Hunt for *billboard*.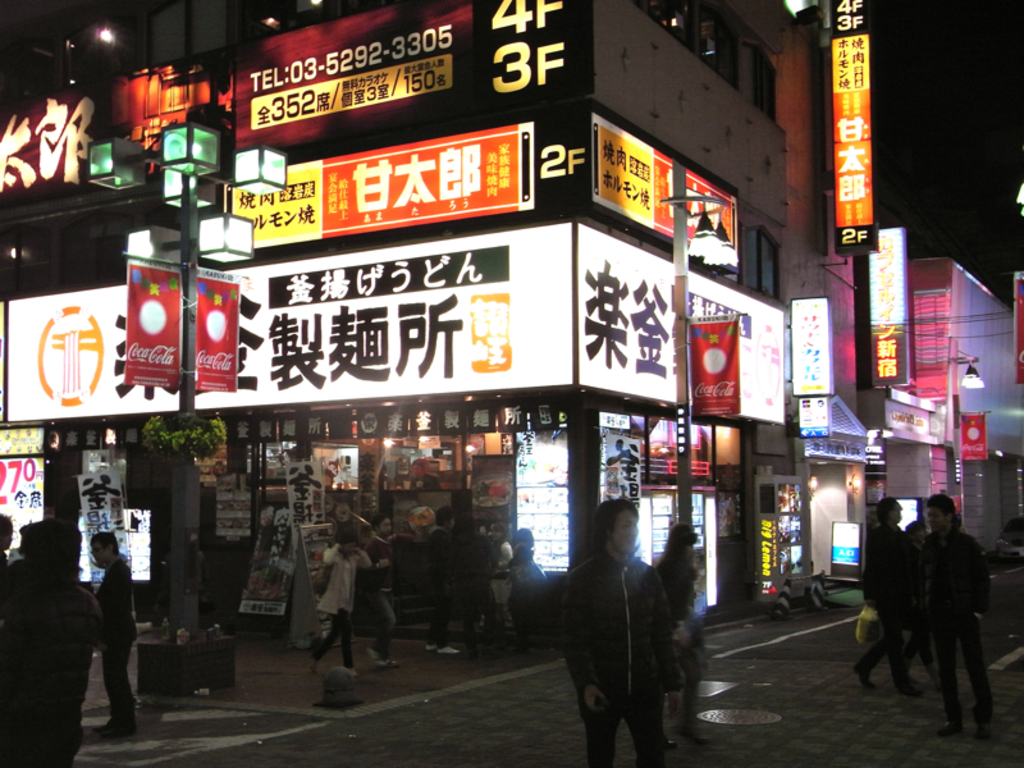
Hunted down at l=1009, t=266, r=1023, b=371.
